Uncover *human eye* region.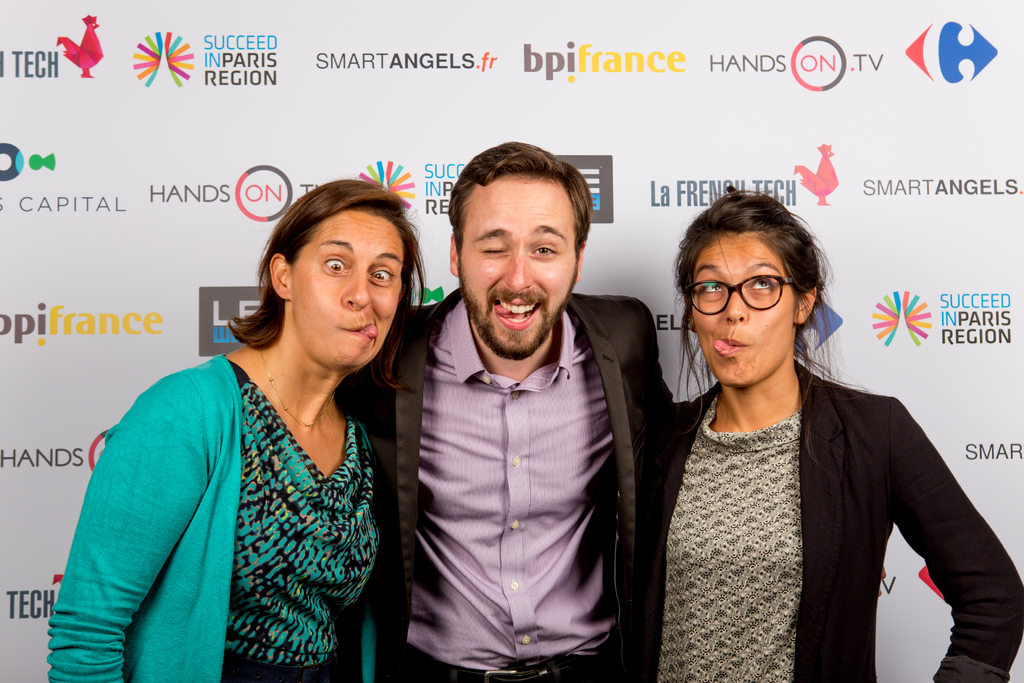
Uncovered: crop(699, 279, 725, 298).
